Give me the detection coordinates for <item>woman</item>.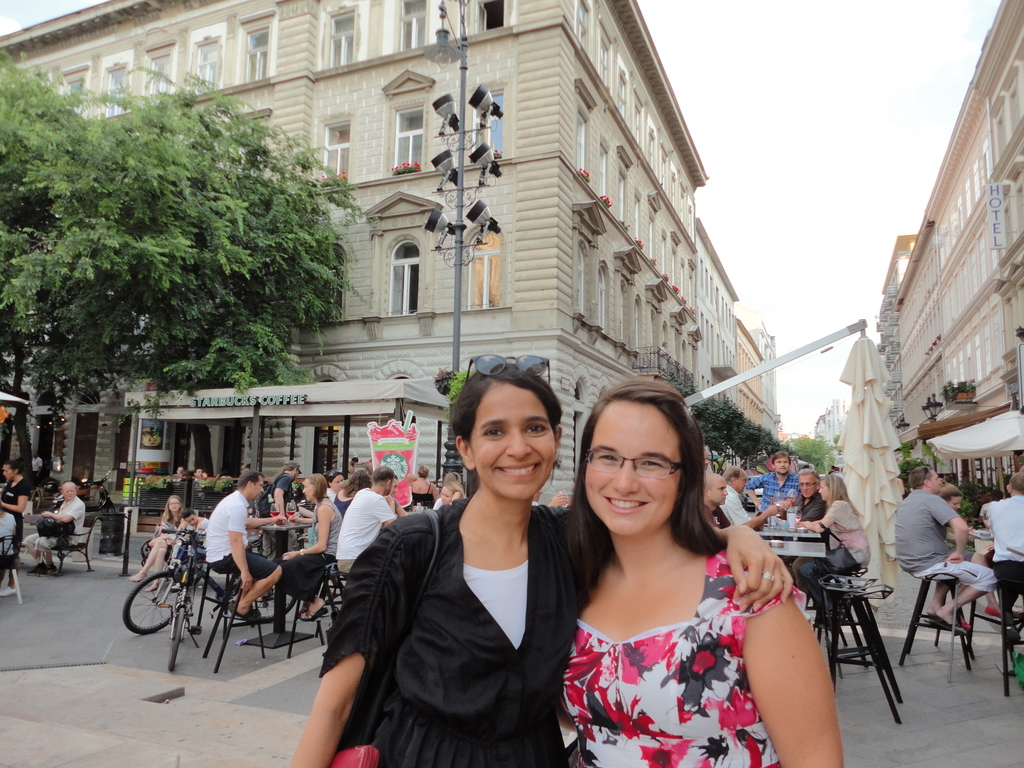
284/352/796/767.
